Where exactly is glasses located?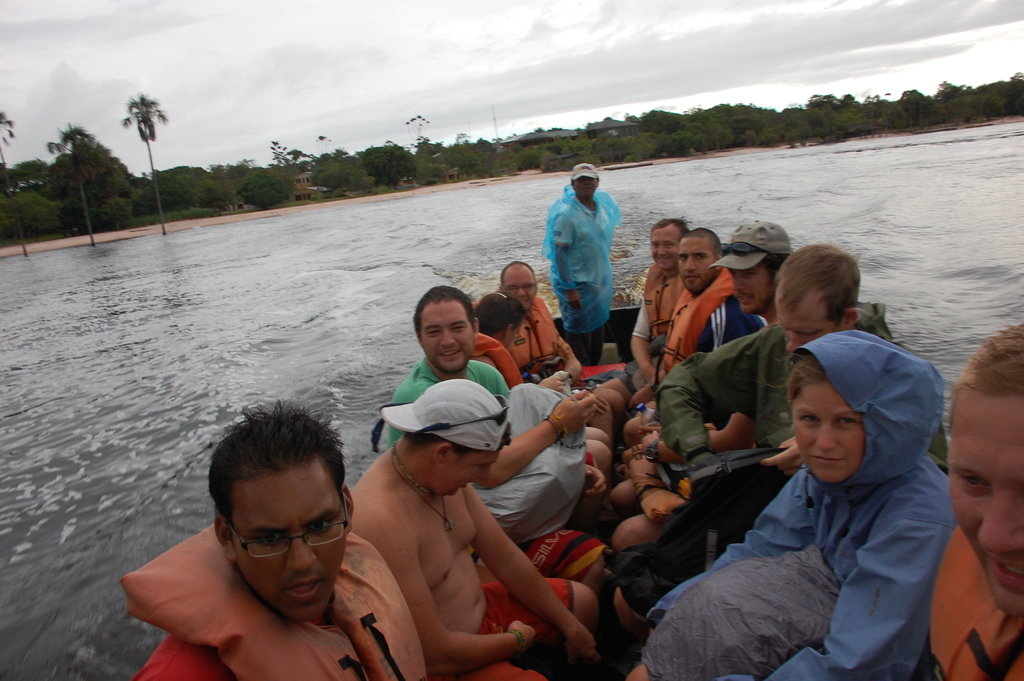
Its bounding box is 232:520:351:558.
